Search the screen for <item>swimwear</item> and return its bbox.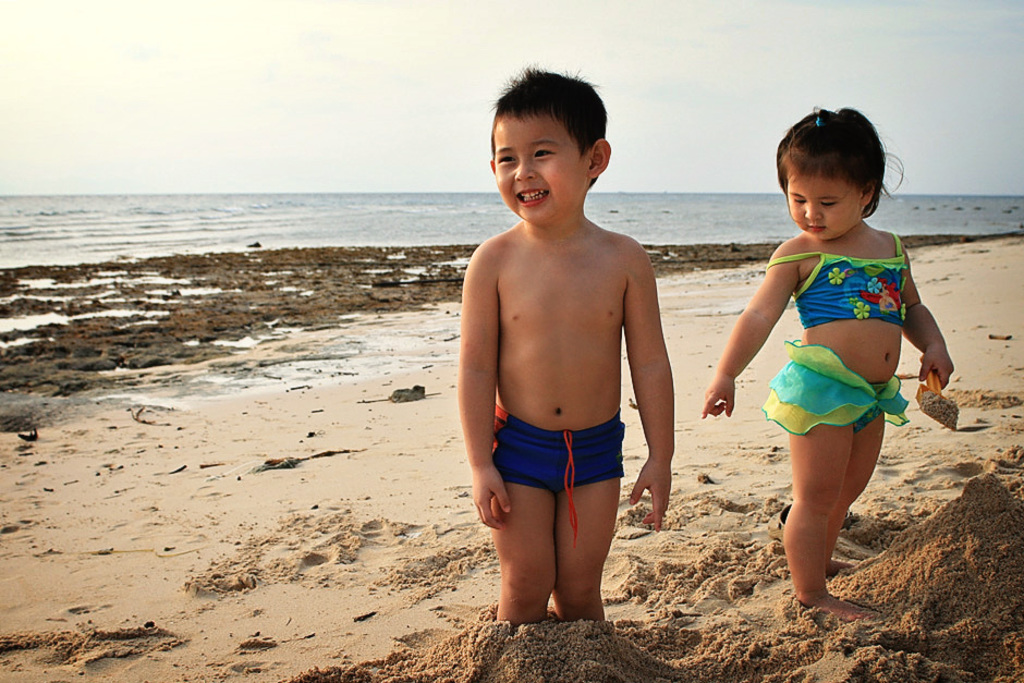
Found: region(758, 333, 912, 429).
